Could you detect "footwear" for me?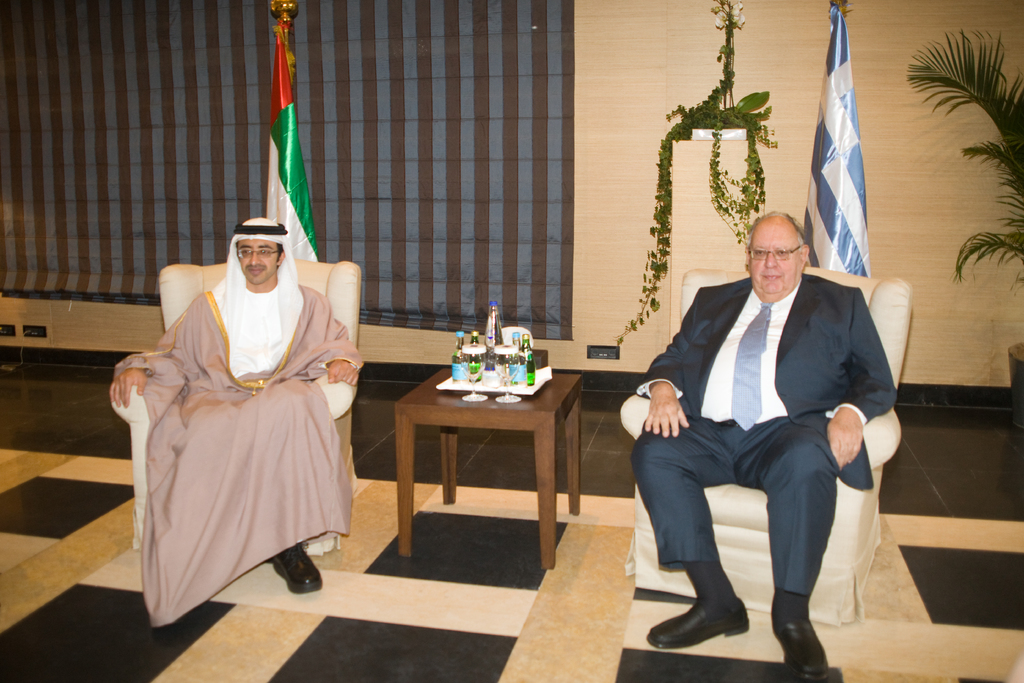
Detection result: box=[641, 605, 751, 655].
